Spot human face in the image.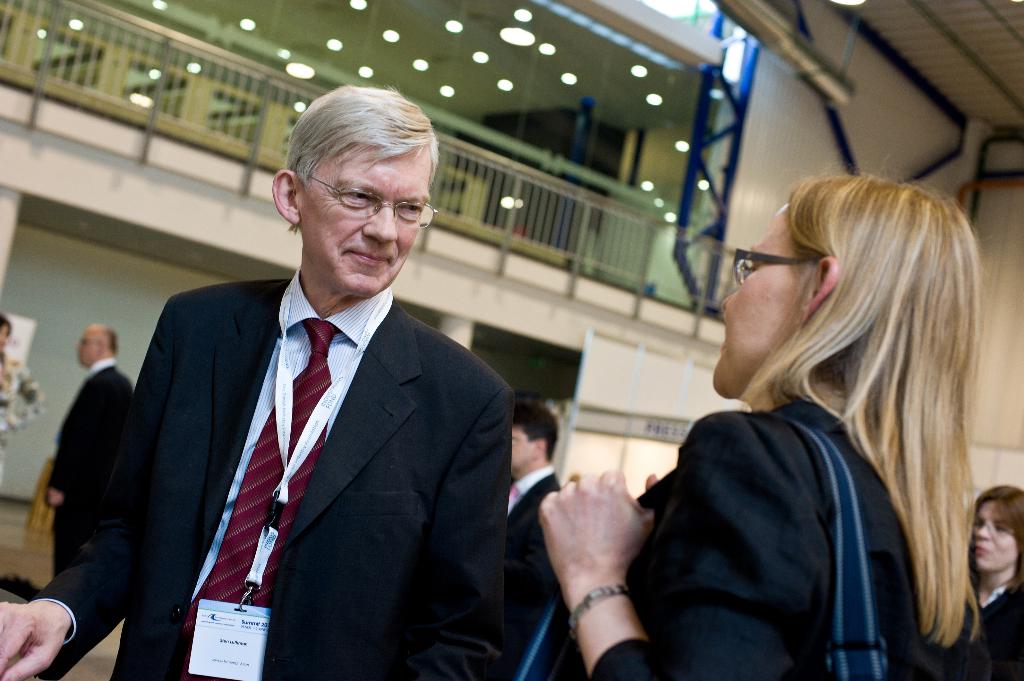
human face found at box=[972, 500, 1020, 570].
